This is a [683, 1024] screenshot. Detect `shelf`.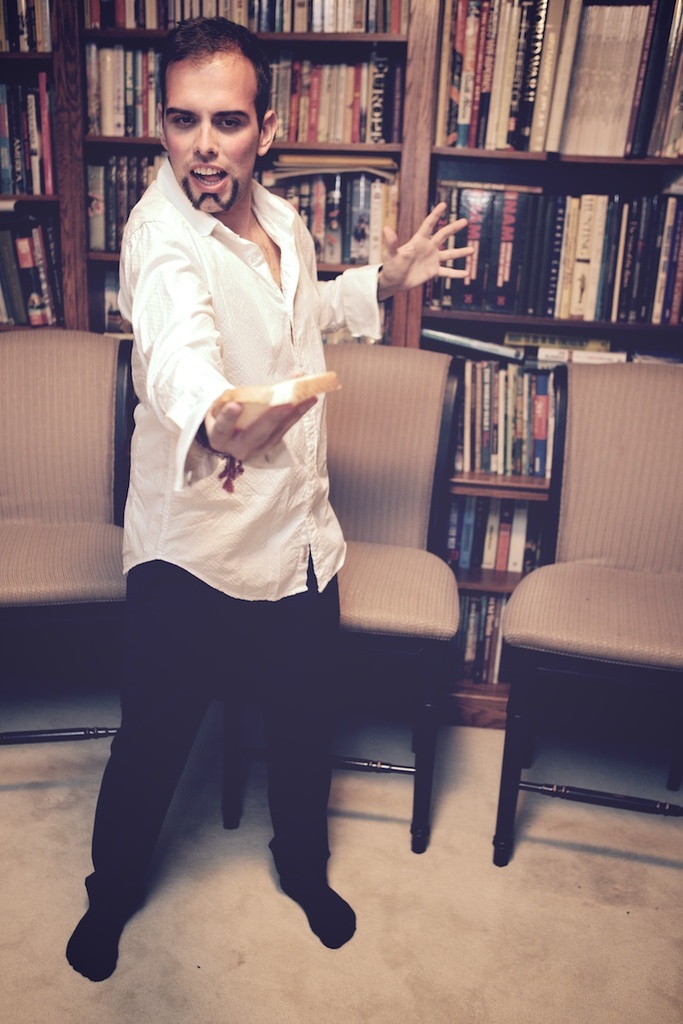
<box>0,0,55,52</box>.
